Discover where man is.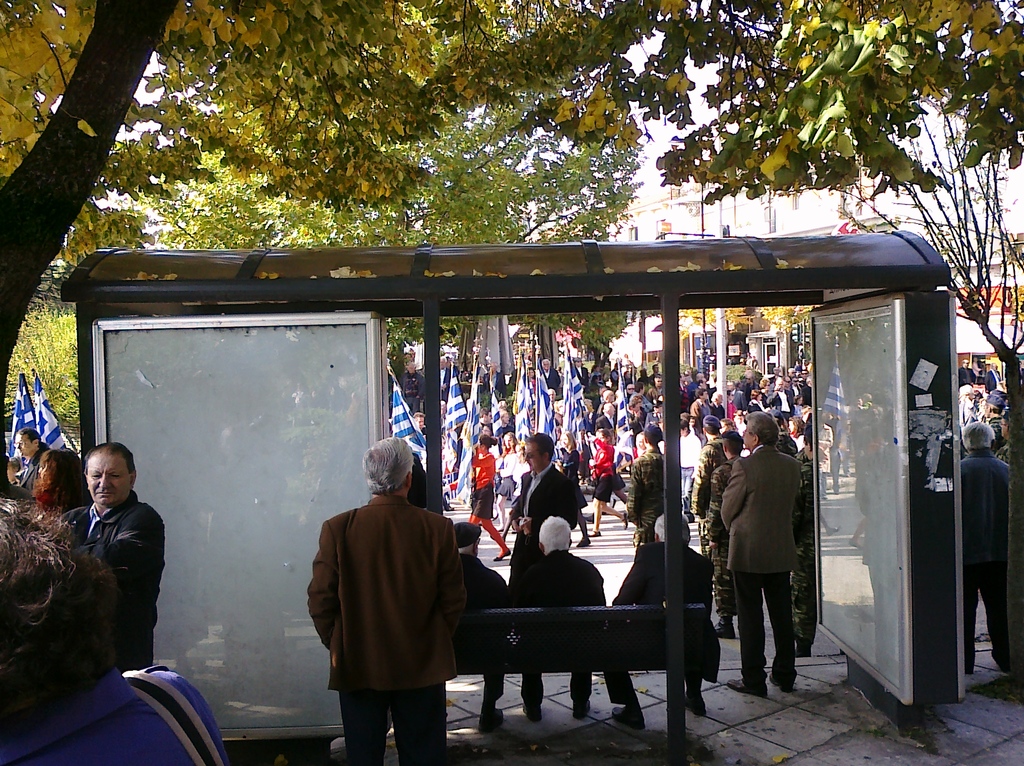
Discovered at [x1=58, y1=443, x2=164, y2=669].
